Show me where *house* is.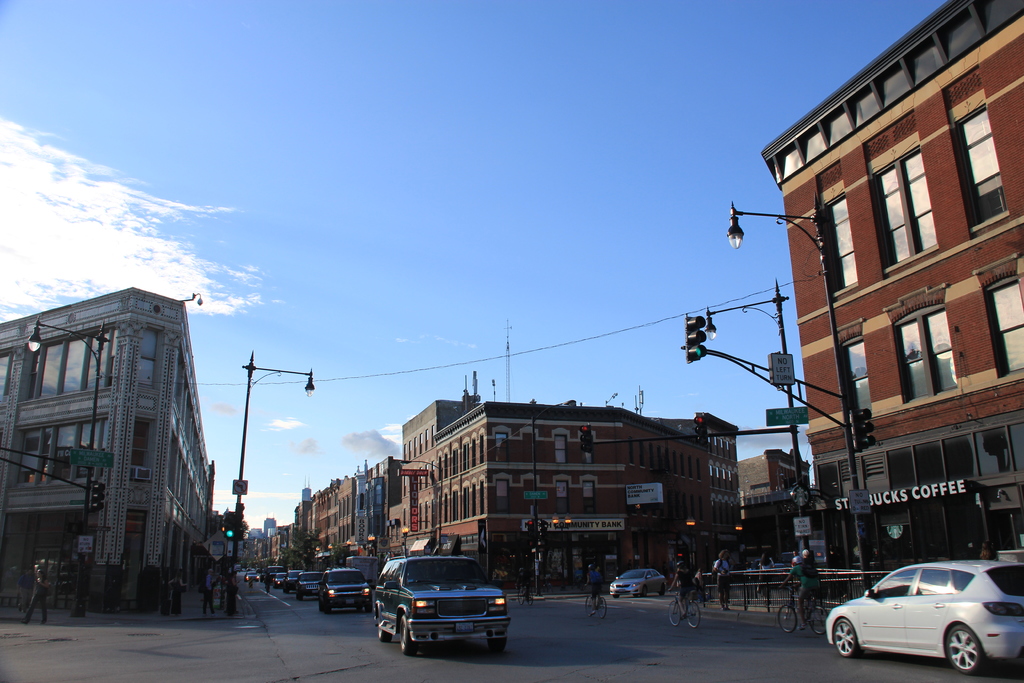
*house* is at bbox=(737, 448, 808, 565).
